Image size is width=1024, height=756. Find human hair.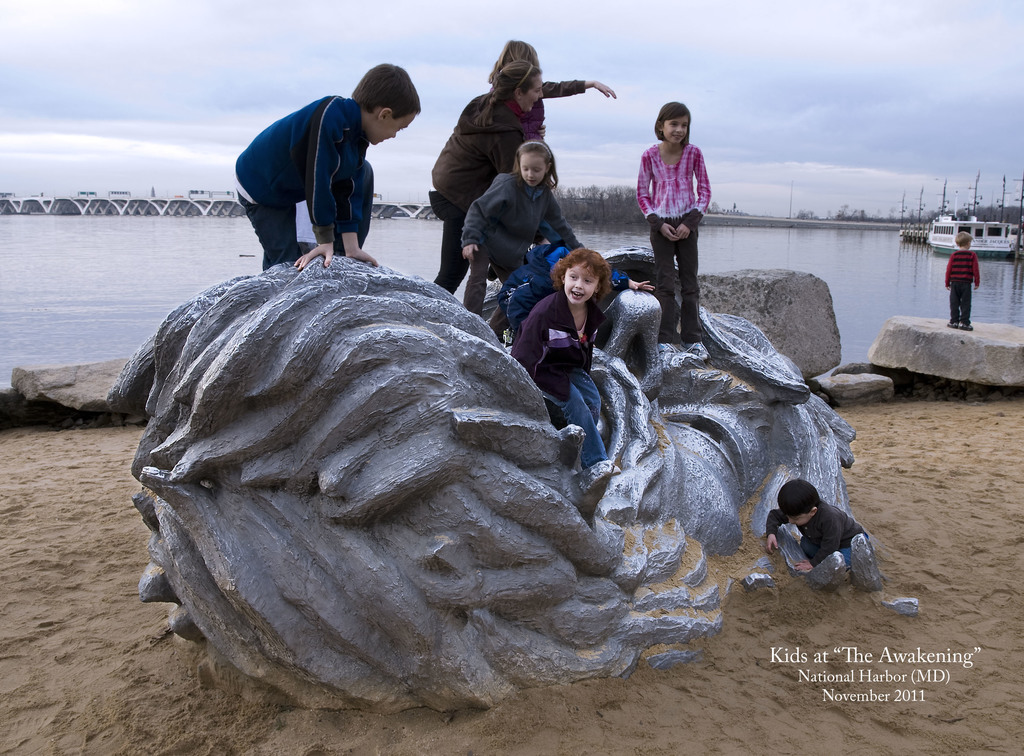
l=487, t=38, r=540, b=84.
